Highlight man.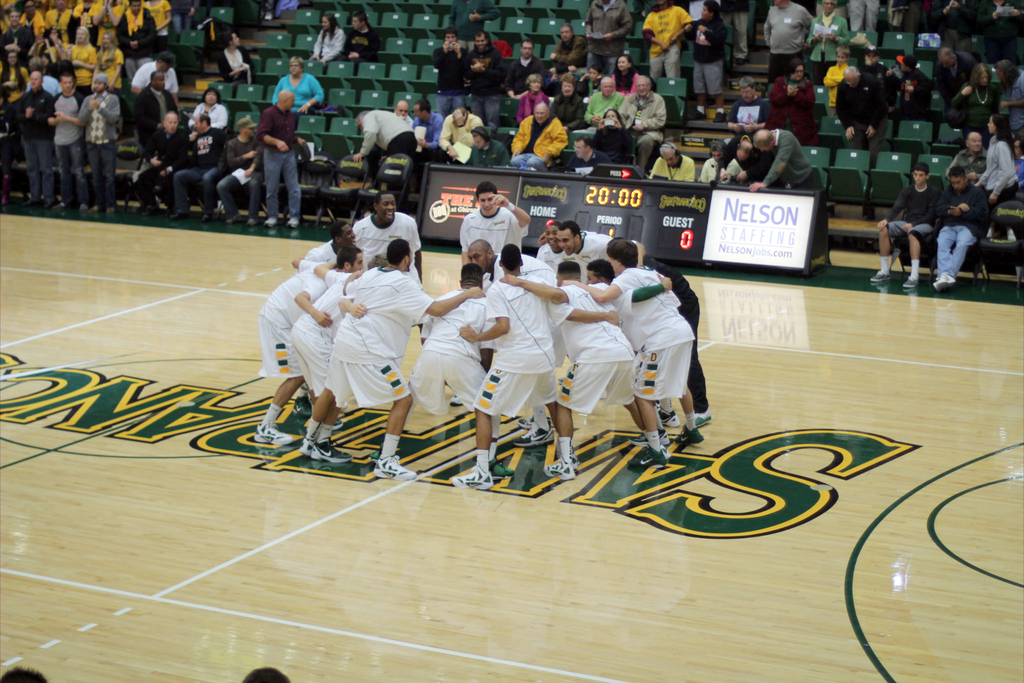
Highlighted region: <region>871, 161, 942, 291</region>.
